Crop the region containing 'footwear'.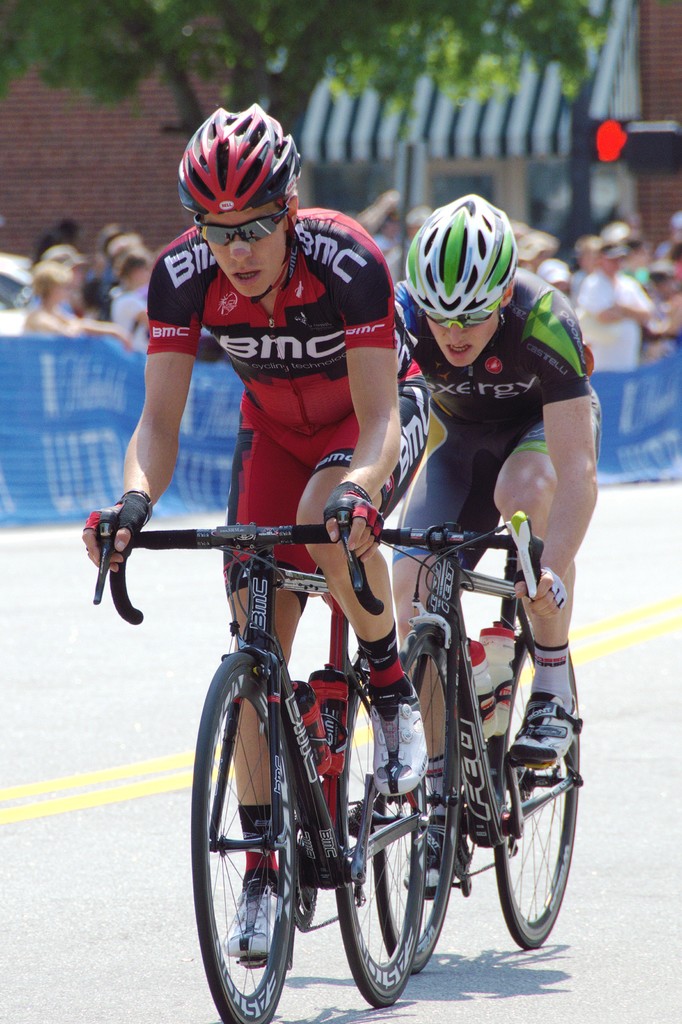
Crop region: bbox=(216, 865, 283, 960).
